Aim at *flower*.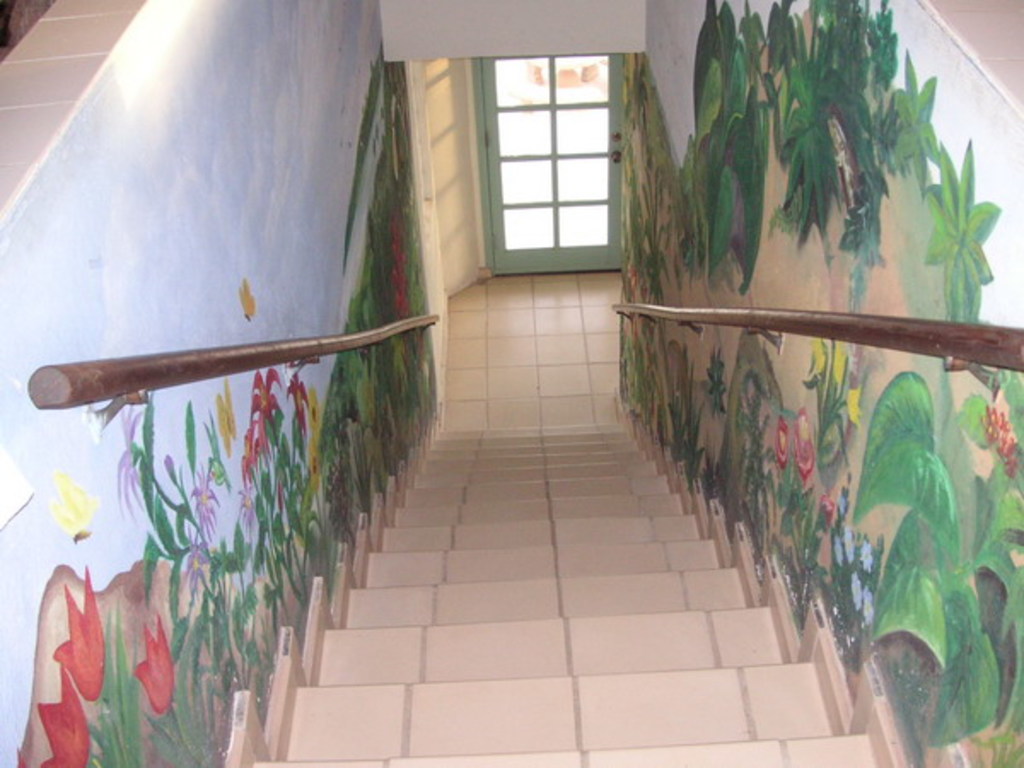
Aimed at {"left": 159, "top": 452, "right": 176, "bottom": 488}.
